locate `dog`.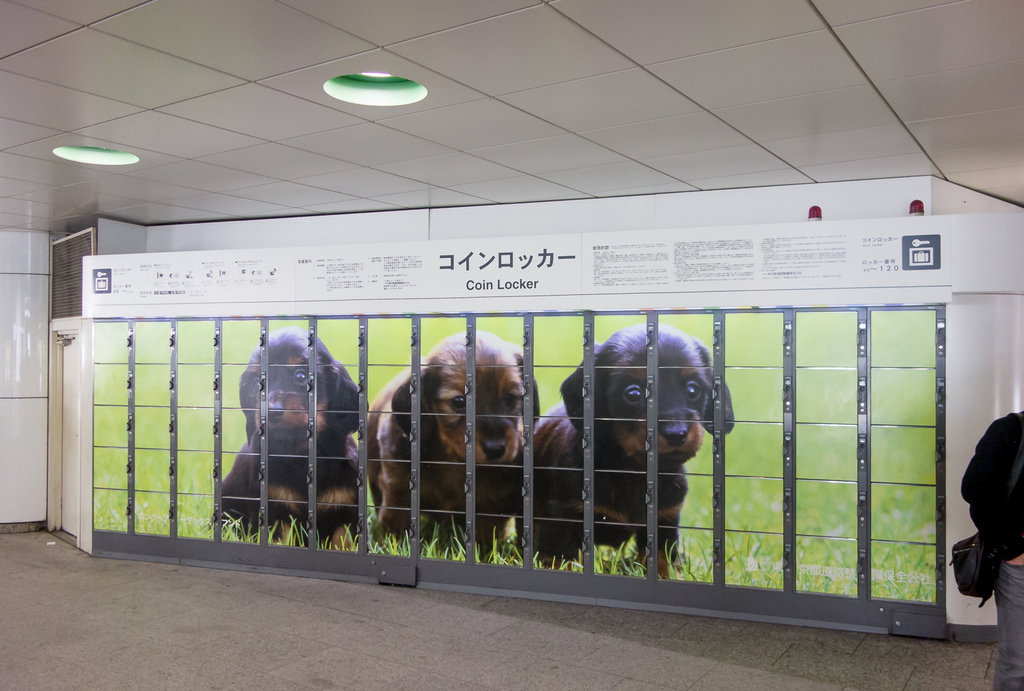
Bounding box: <box>525,323,737,582</box>.
